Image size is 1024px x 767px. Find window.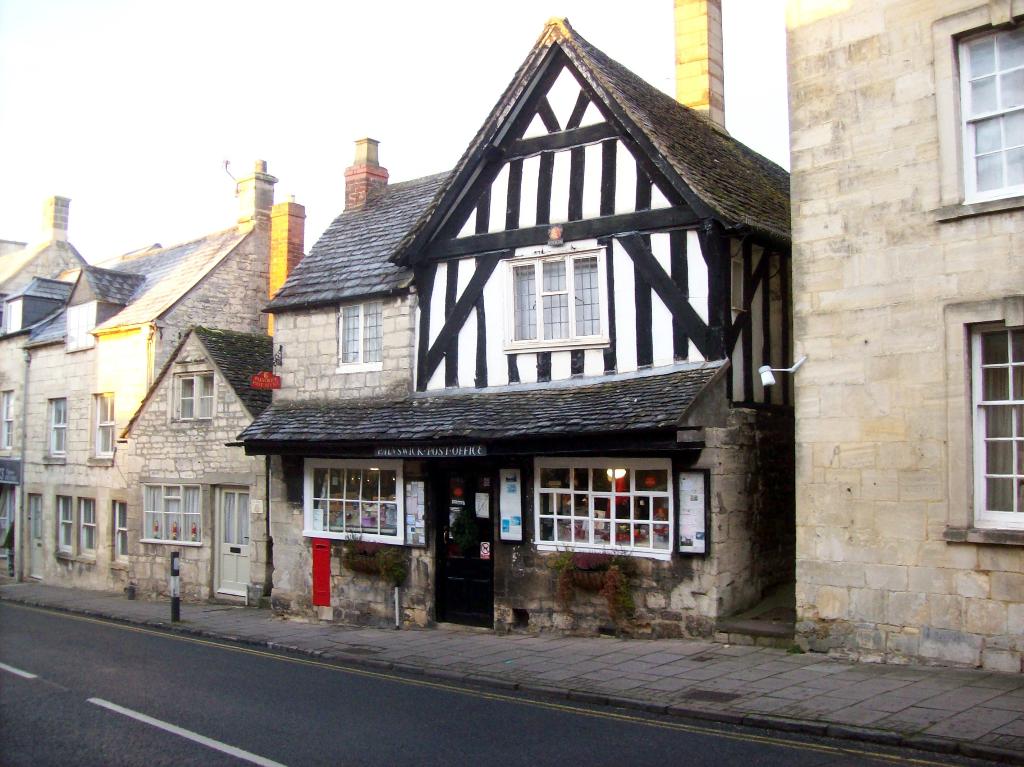
left=79, top=499, right=95, bottom=553.
